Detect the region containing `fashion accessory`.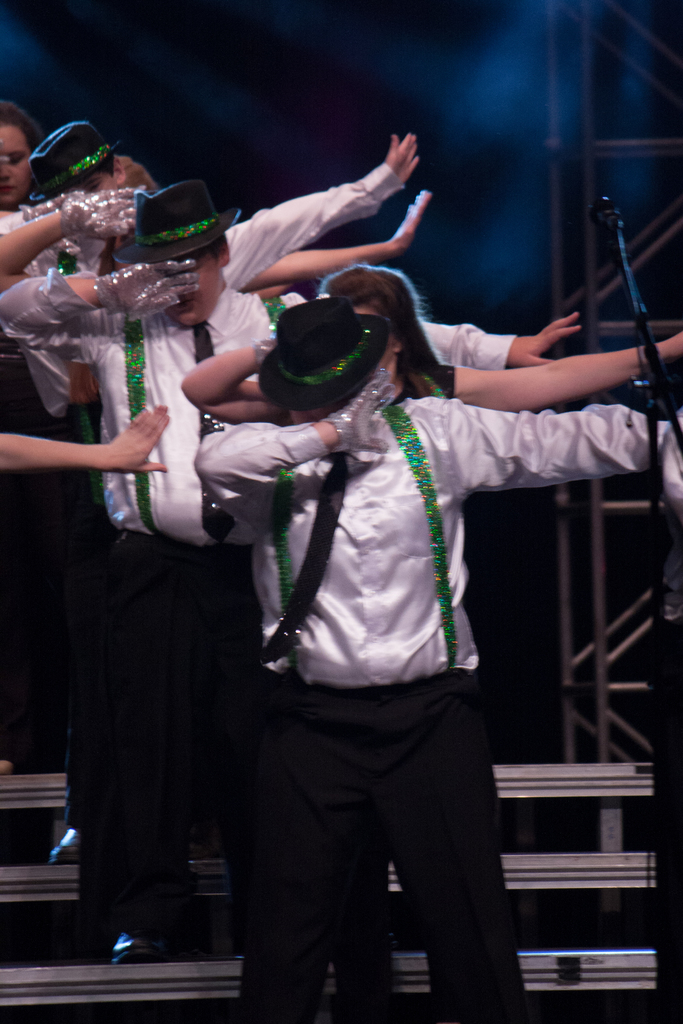
262, 454, 351, 664.
